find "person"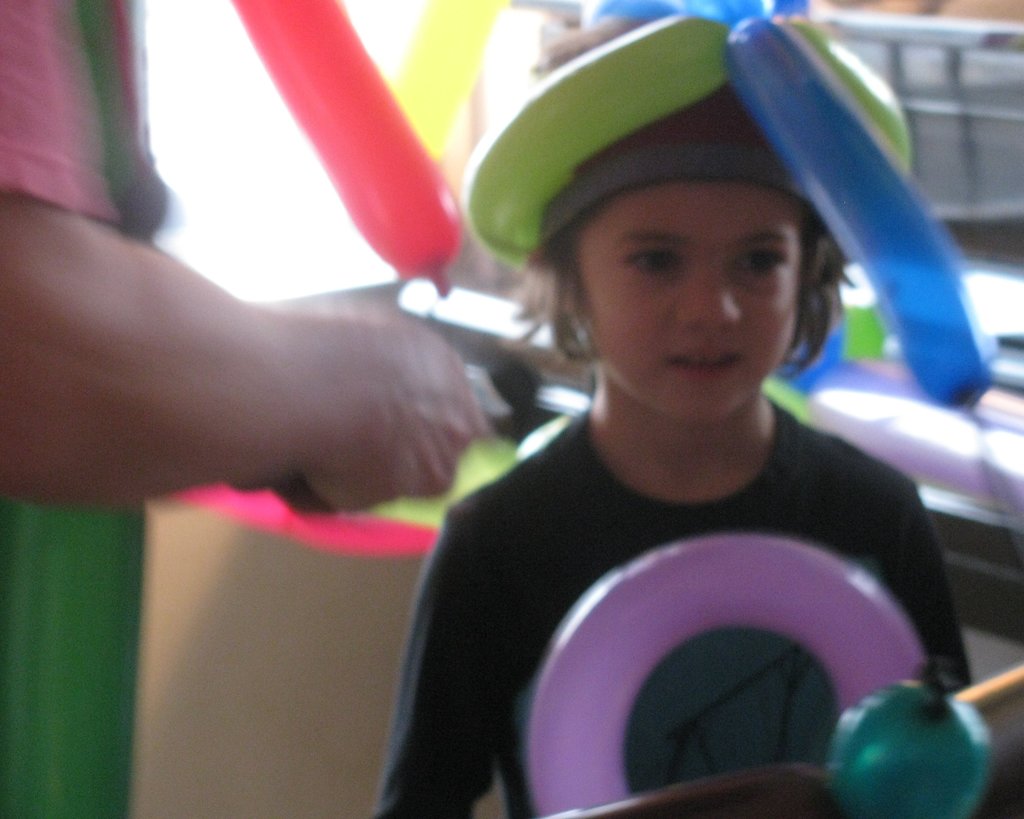
detection(0, 0, 509, 818)
